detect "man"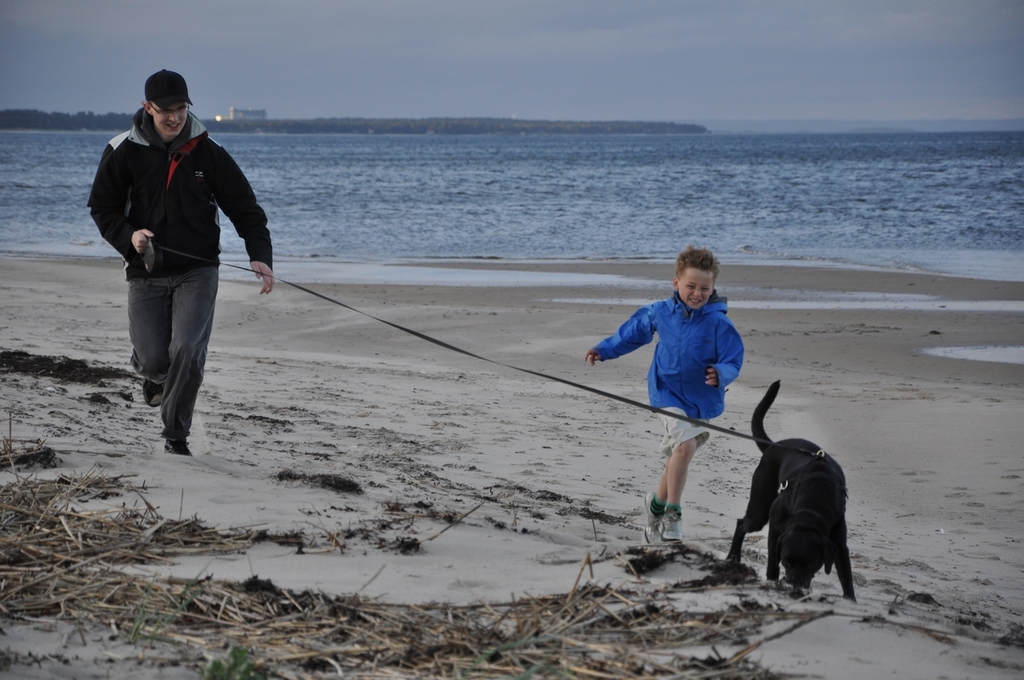
bbox(102, 68, 259, 457)
